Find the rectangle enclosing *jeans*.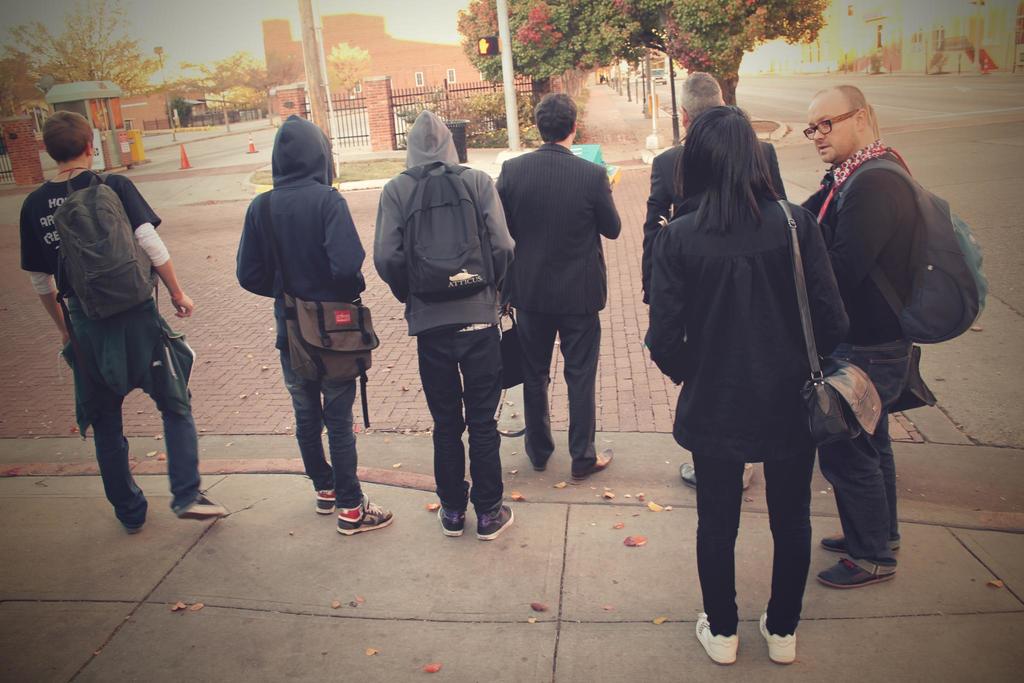
select_region(282, 352, 365, 509).
